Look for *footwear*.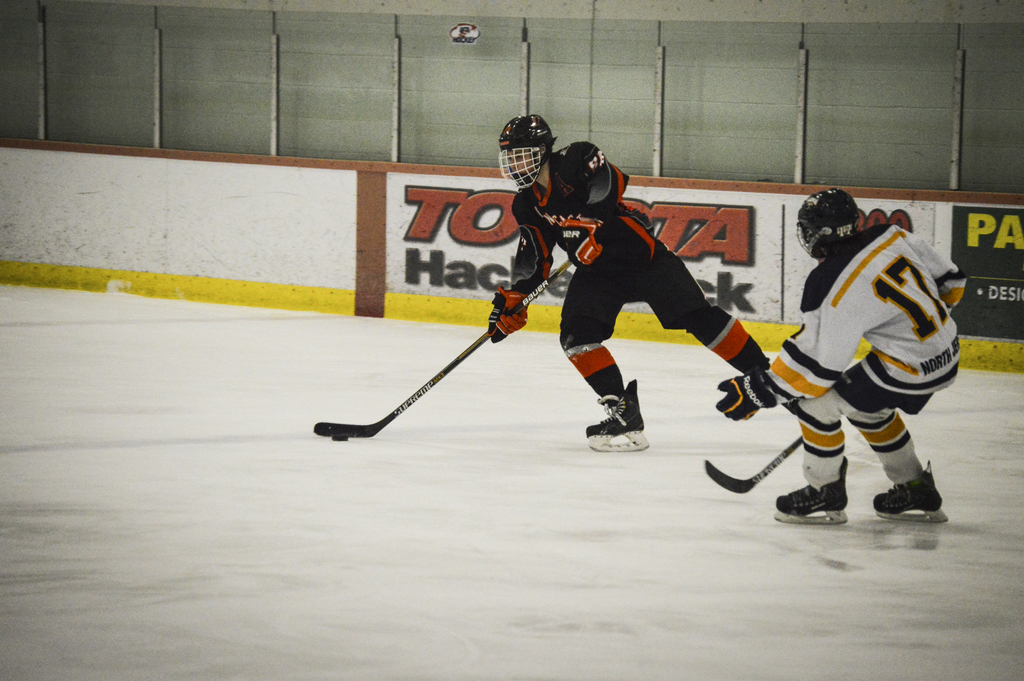
Found: BBox(780, 455, 848, 513).
